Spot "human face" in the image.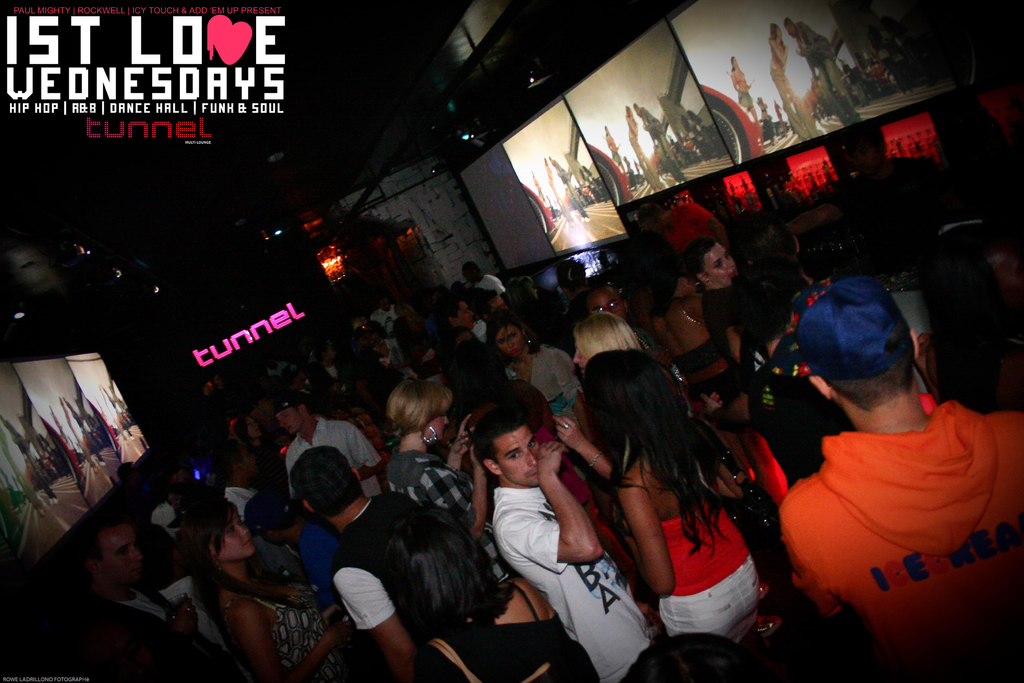
"human face" found at detection(241, 447, 255, 477).
